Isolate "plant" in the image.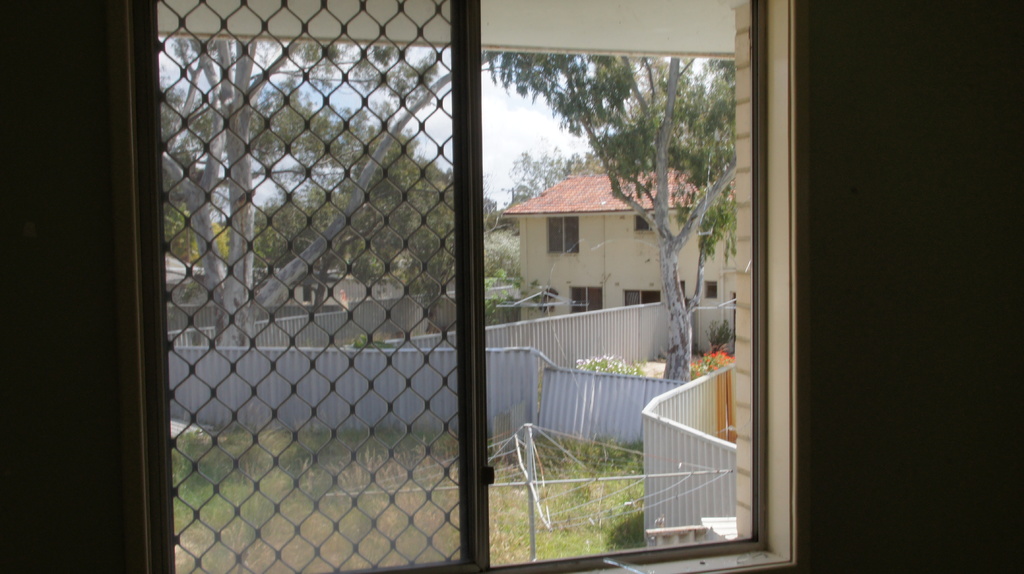
Isolated region: select_region(692, 342, 733, 380).
